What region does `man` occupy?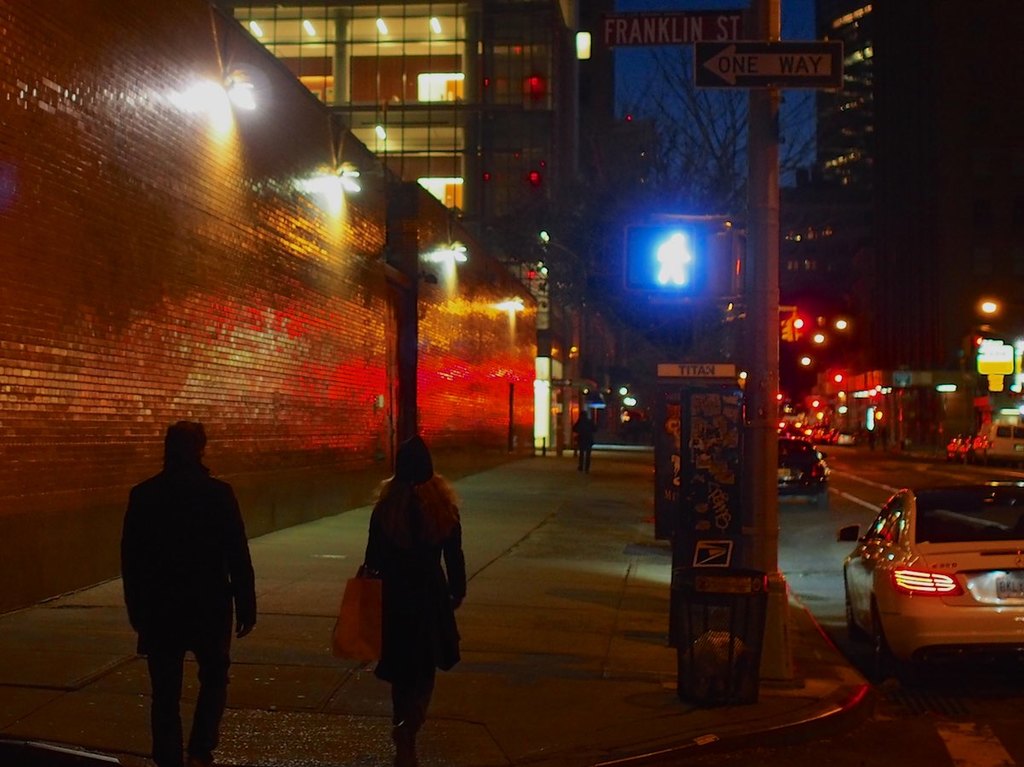
<region>116, 412, 249, 764</region>.
